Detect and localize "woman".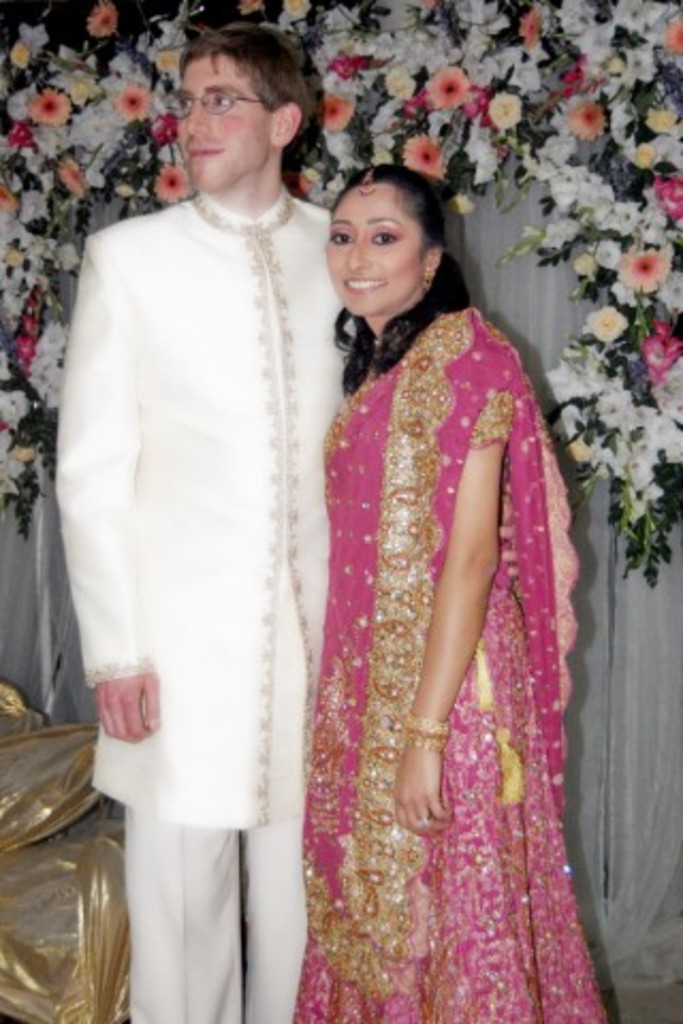
Localized at bbox(271, 83, 589, 1018).
